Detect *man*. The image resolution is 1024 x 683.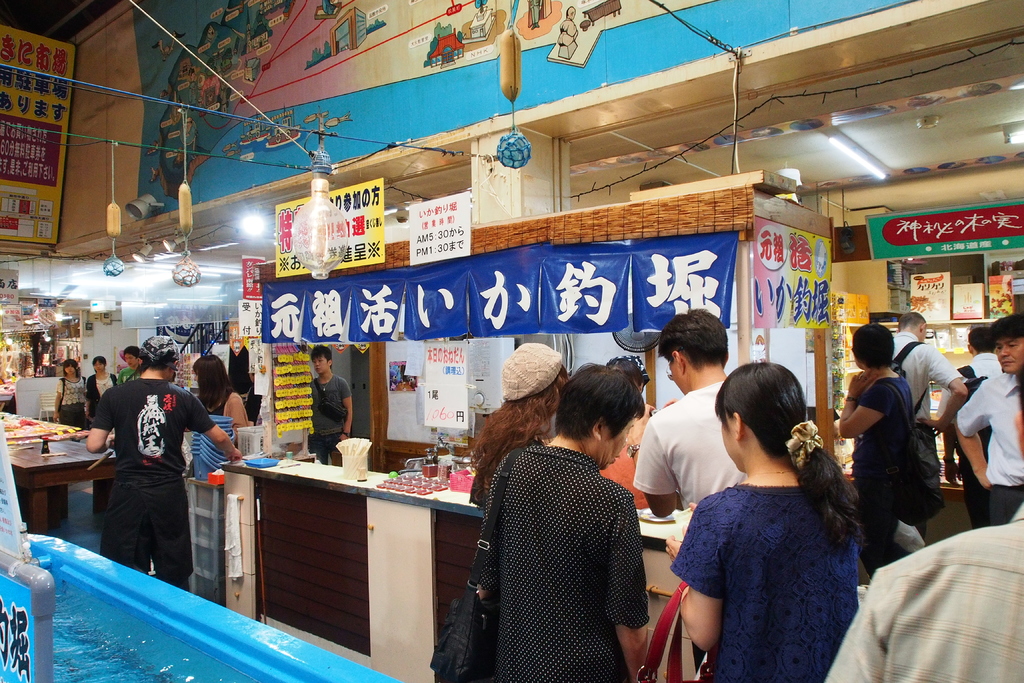
pyautogui.locateOnScreen(84, 352, 212, 589).
